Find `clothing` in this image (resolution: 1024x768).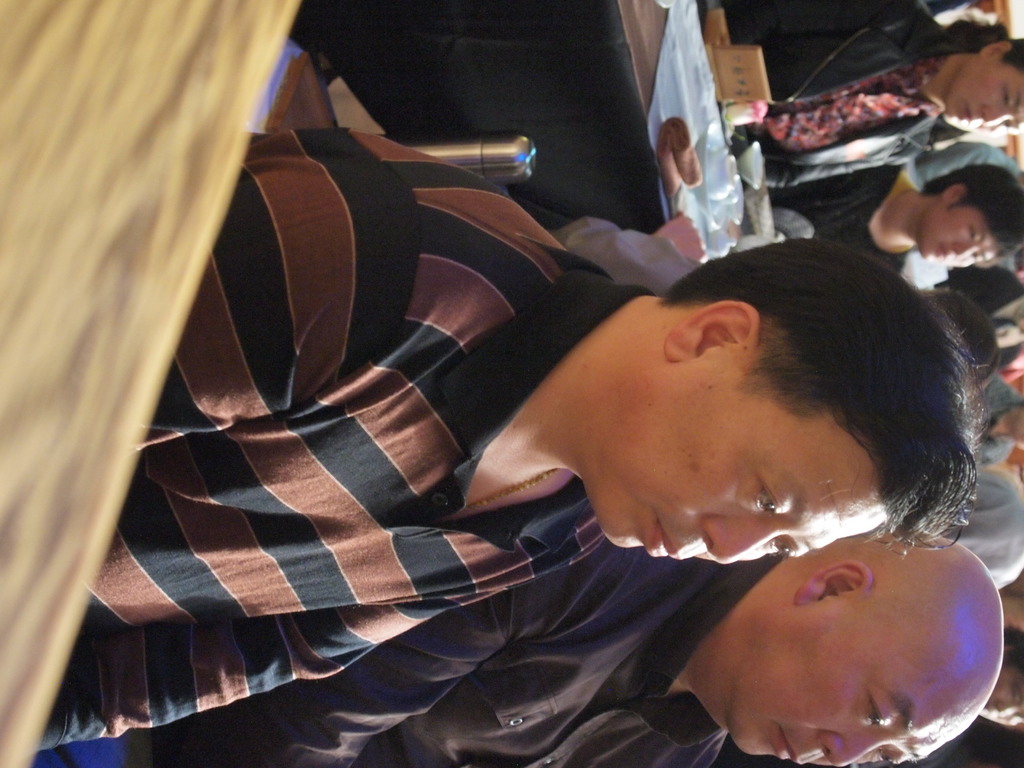
{"x1": 929, "y1": 261, "x2": 1023, "y2": 376}.
